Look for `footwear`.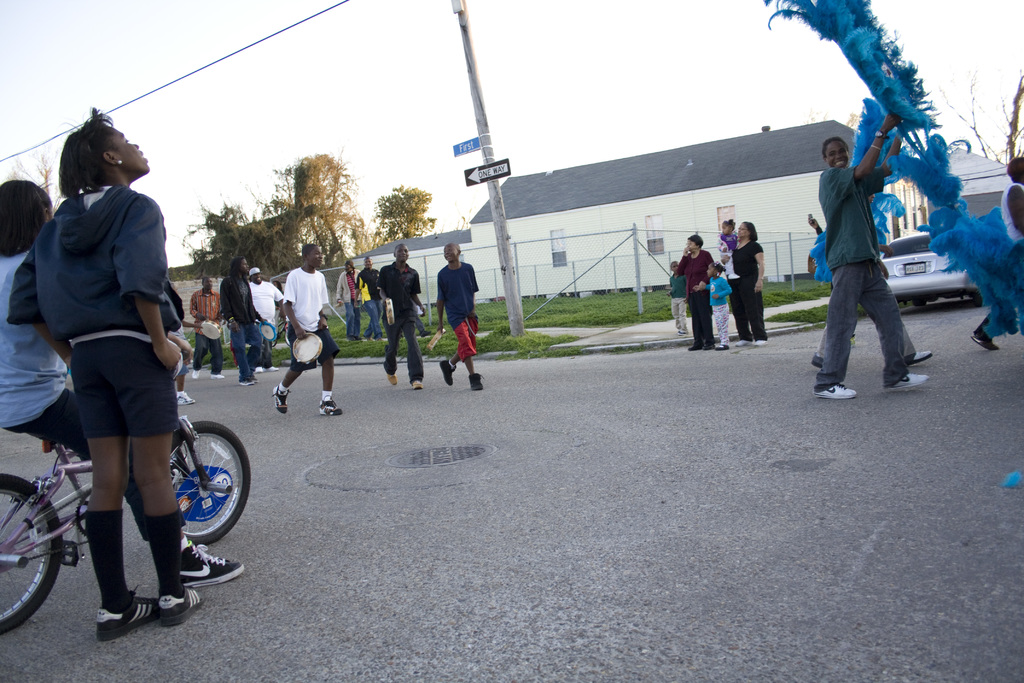
Found: [253,368,263,373].
